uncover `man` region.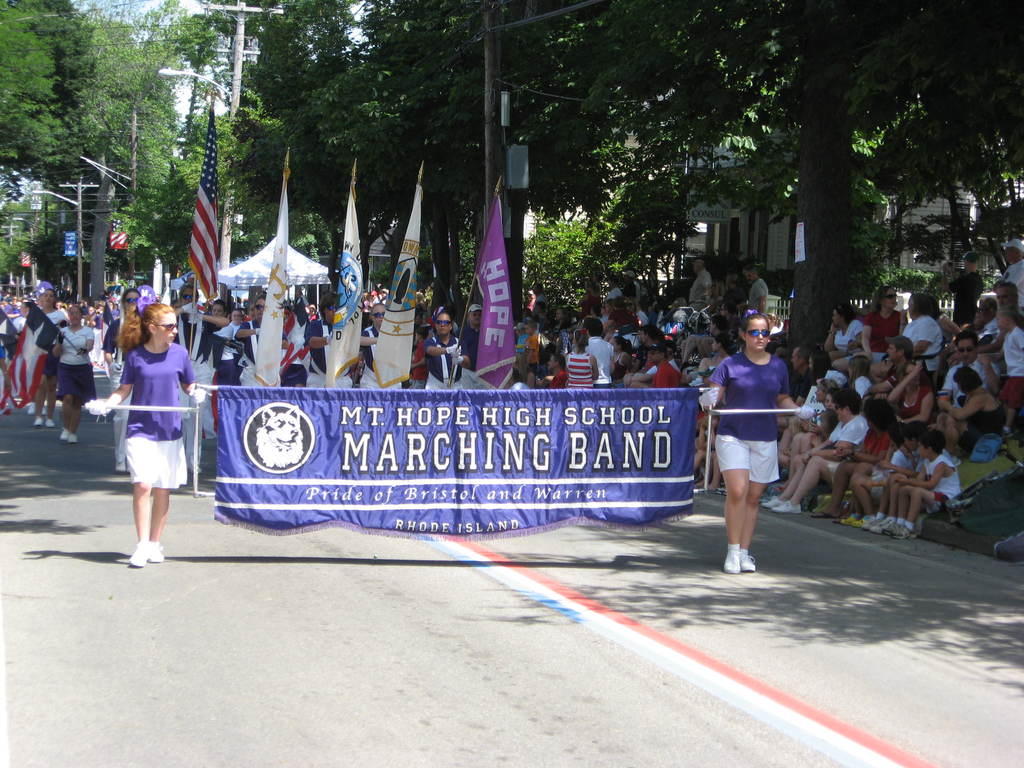
Uncovered: (x1=690, y1=262, x2=708, y2=304).
